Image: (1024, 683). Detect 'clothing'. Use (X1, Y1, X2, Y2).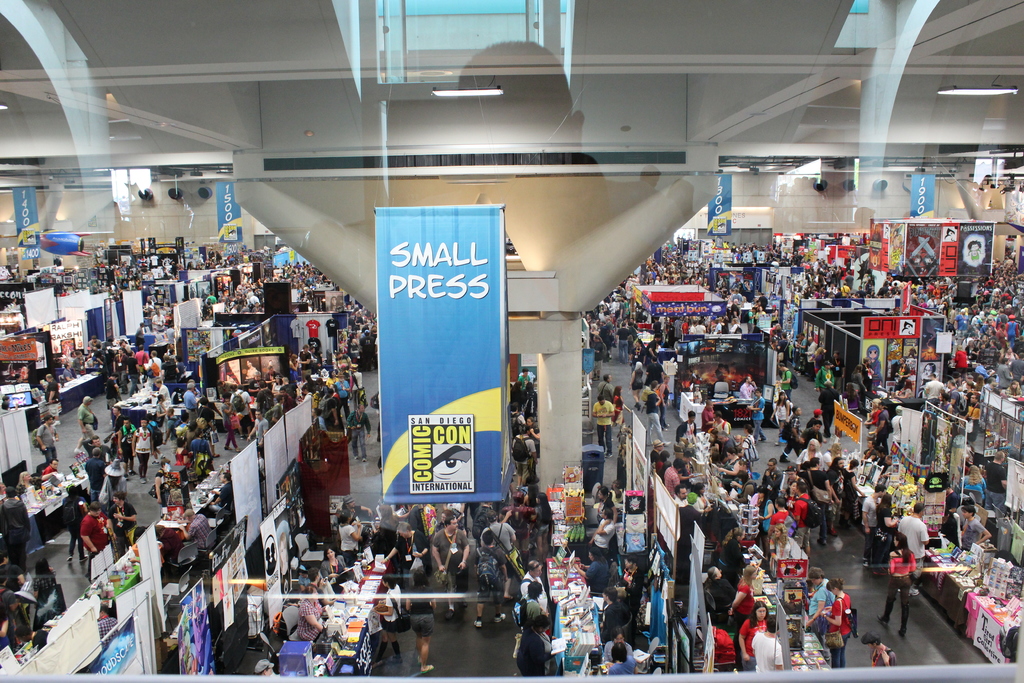
(630, 368, 647, 392).
